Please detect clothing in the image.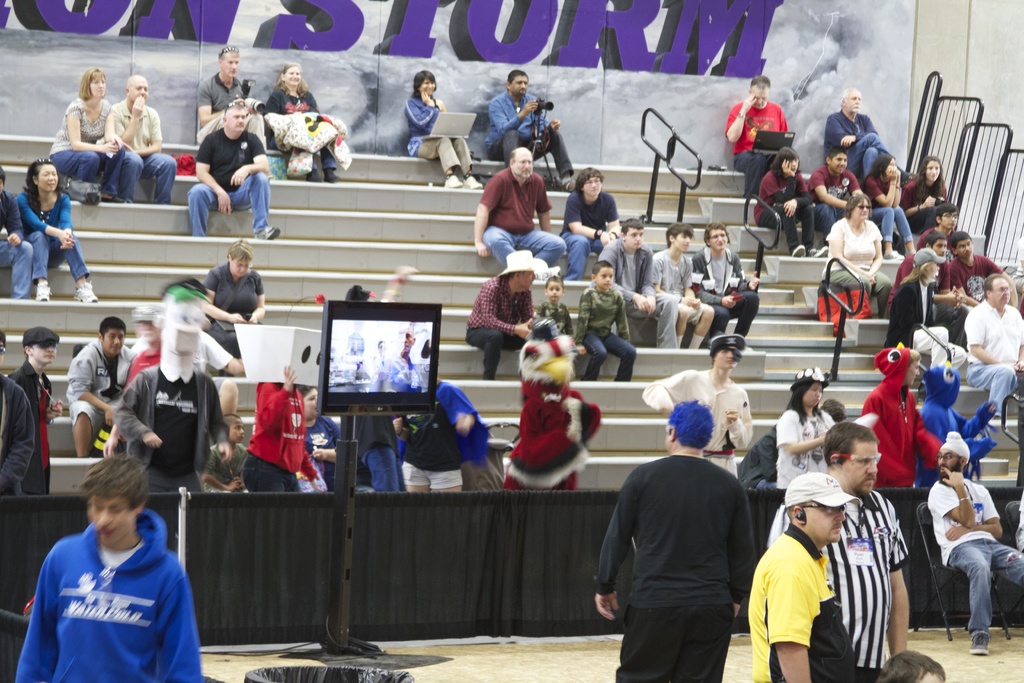
box=[762, 490, 913, 682].
